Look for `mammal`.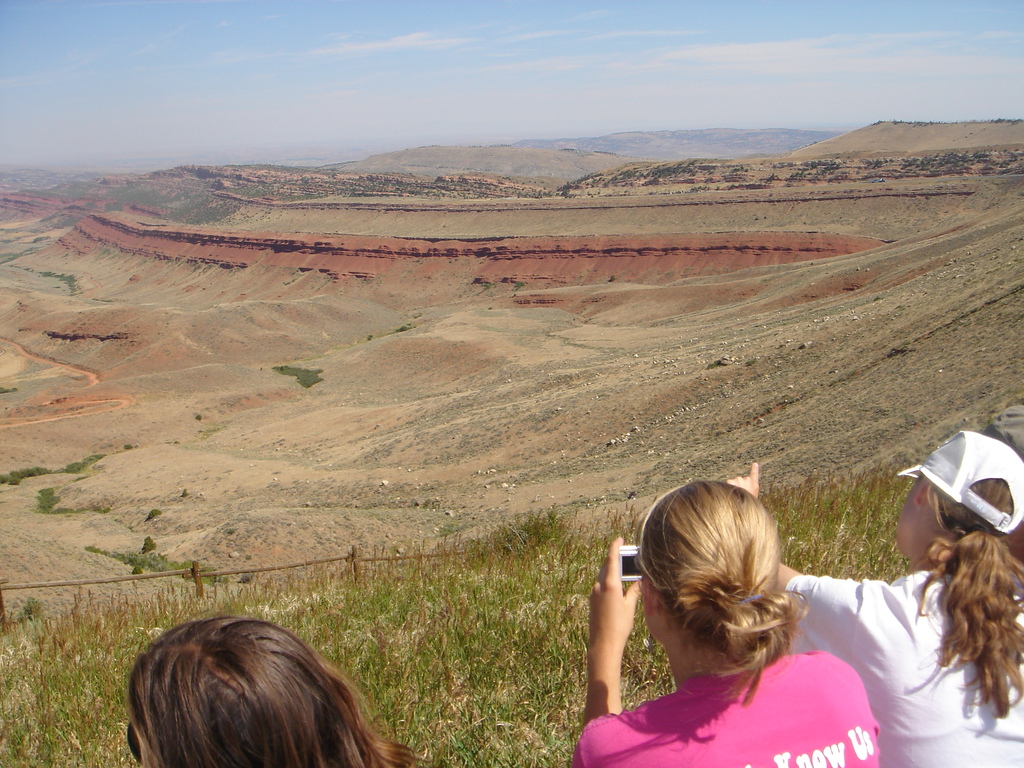
Found: {"left": 980, "top": 401, "right": 1023, "bottom": 460}.
